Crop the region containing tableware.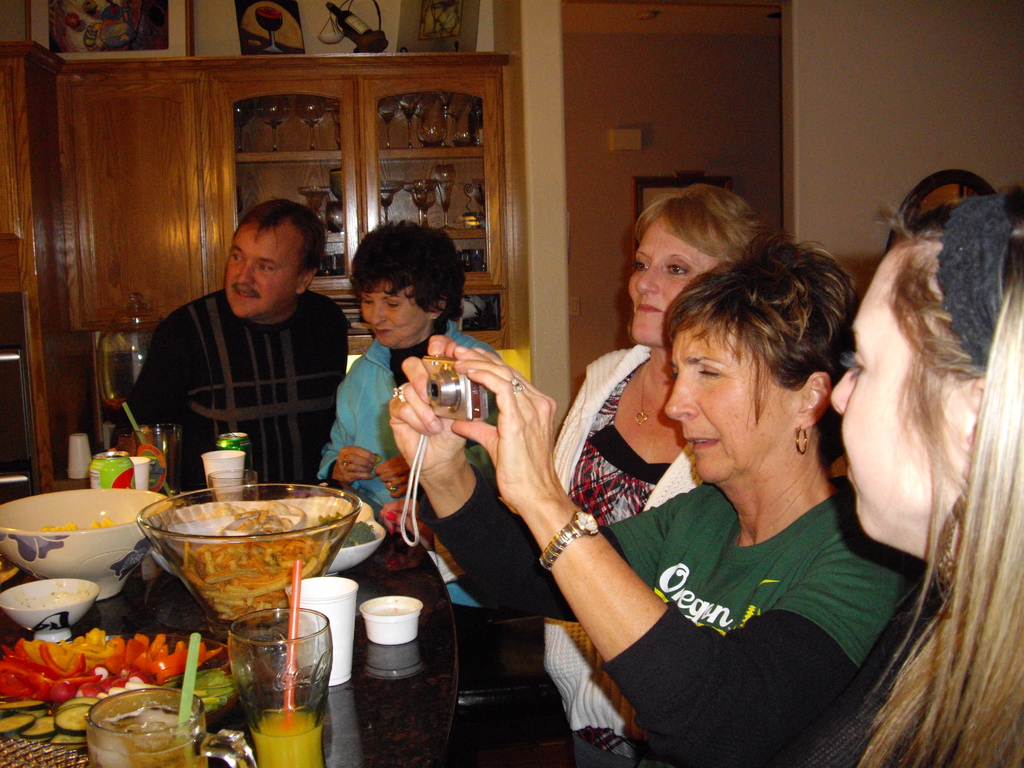
Crop region: bbox=(257, 93, 292, 157).
